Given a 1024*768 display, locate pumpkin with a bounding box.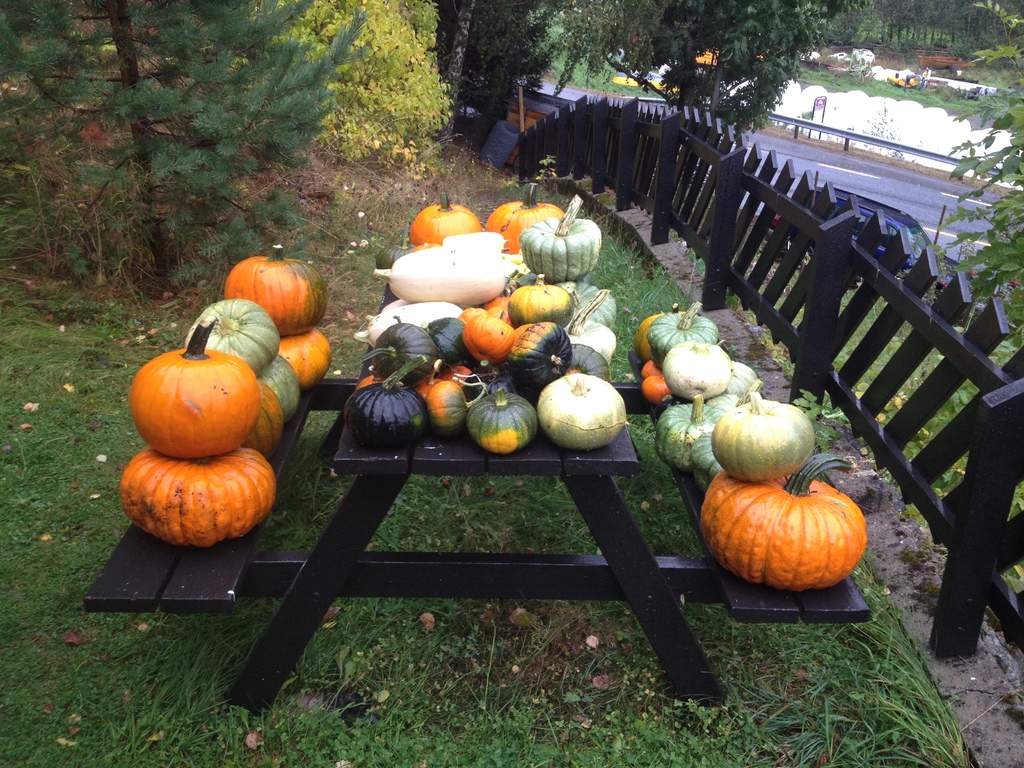
Located: l=276, t=329, r=332, b=396.
